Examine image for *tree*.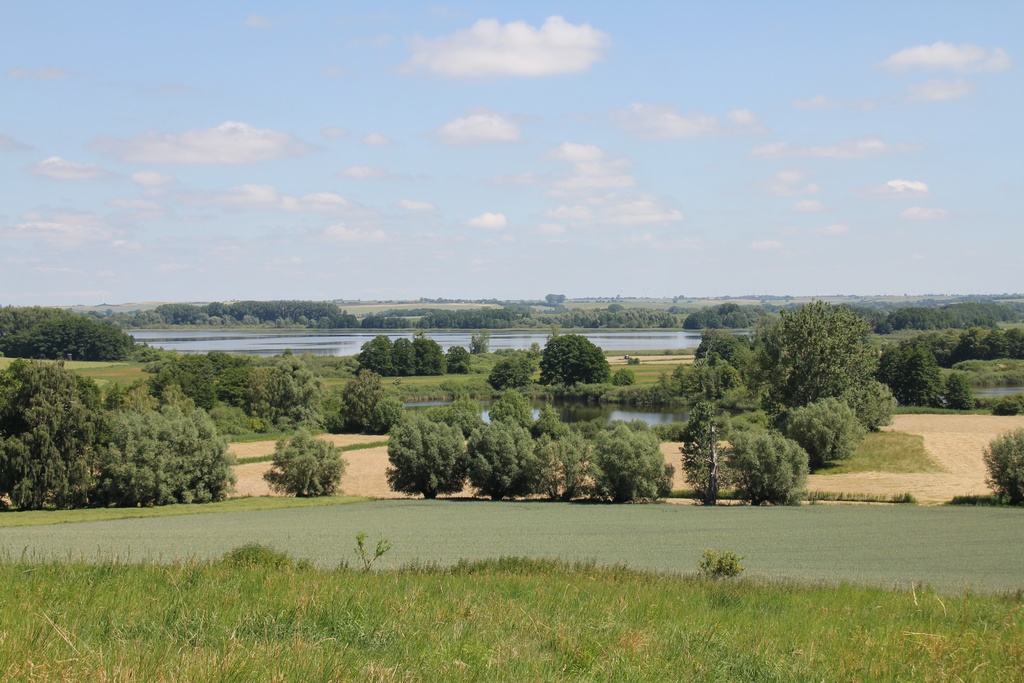
Examination result: 678 400 725 504.
